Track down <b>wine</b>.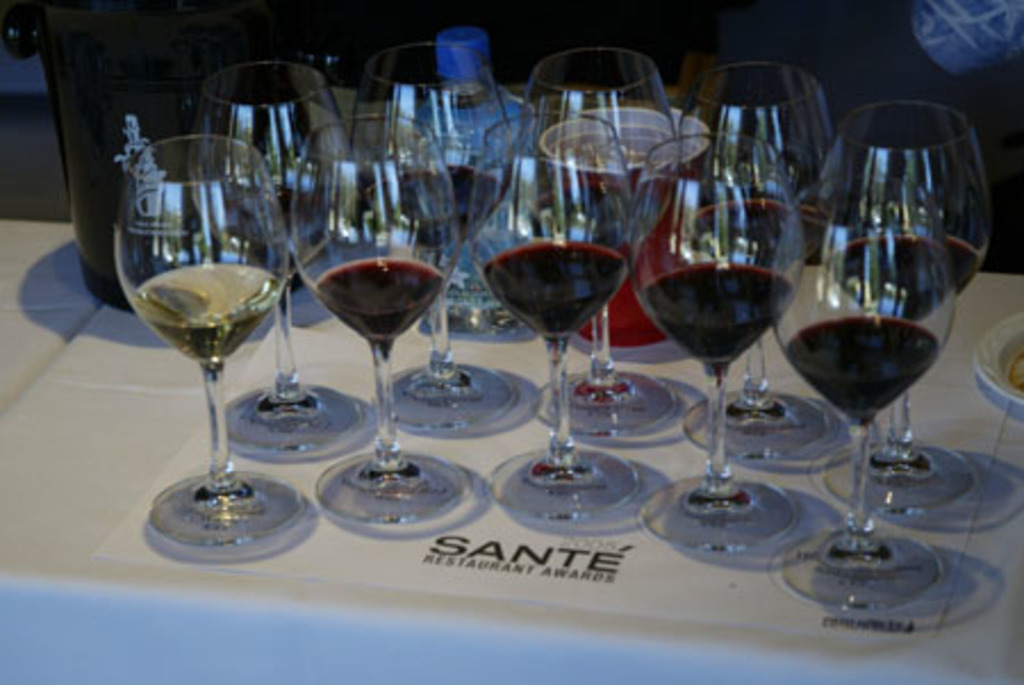
Tracked to rect(314, 257, 444, 350).
